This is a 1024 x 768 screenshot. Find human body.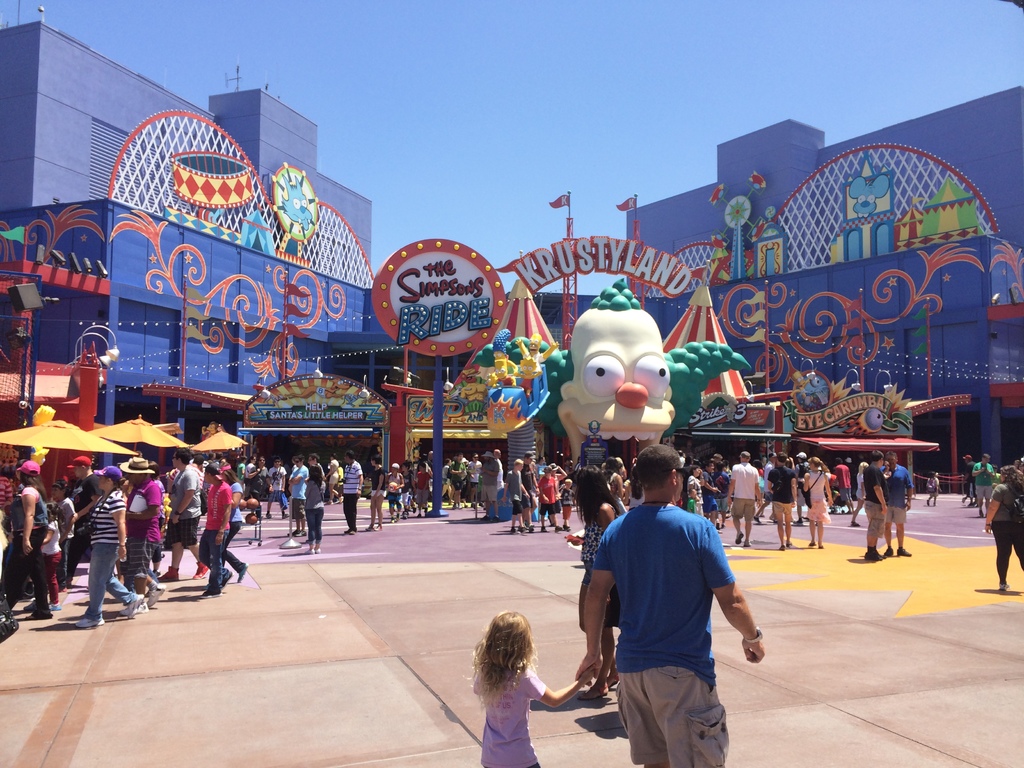
Bounding box: 303/463/324/554.
